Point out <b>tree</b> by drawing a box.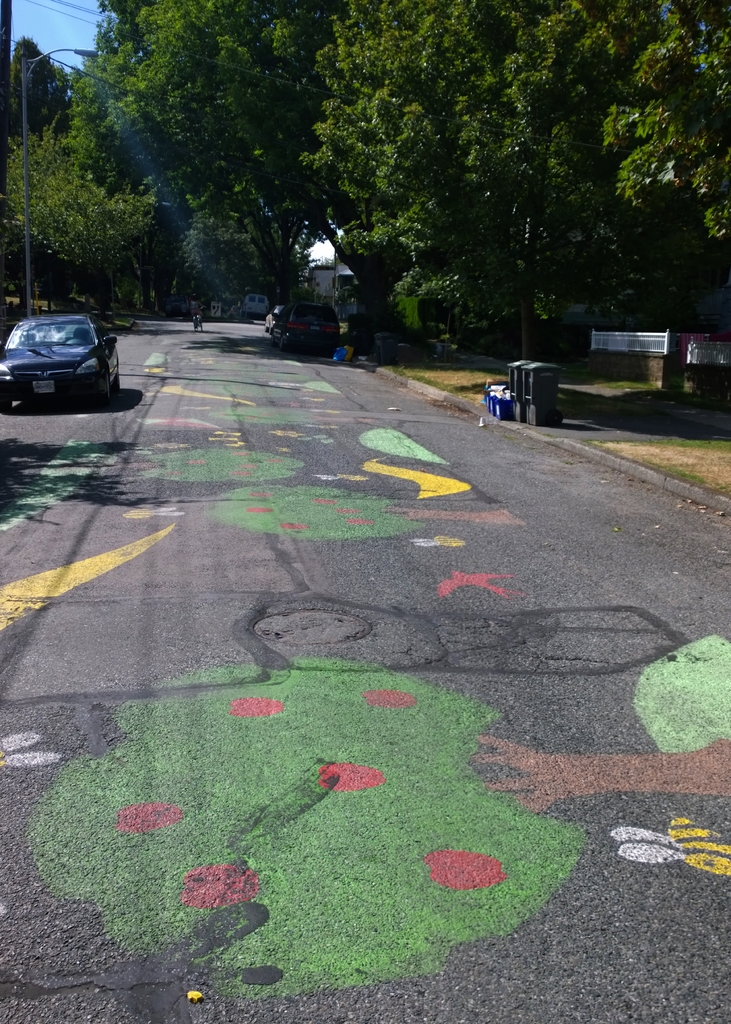
[587, 0, 730, 262].
